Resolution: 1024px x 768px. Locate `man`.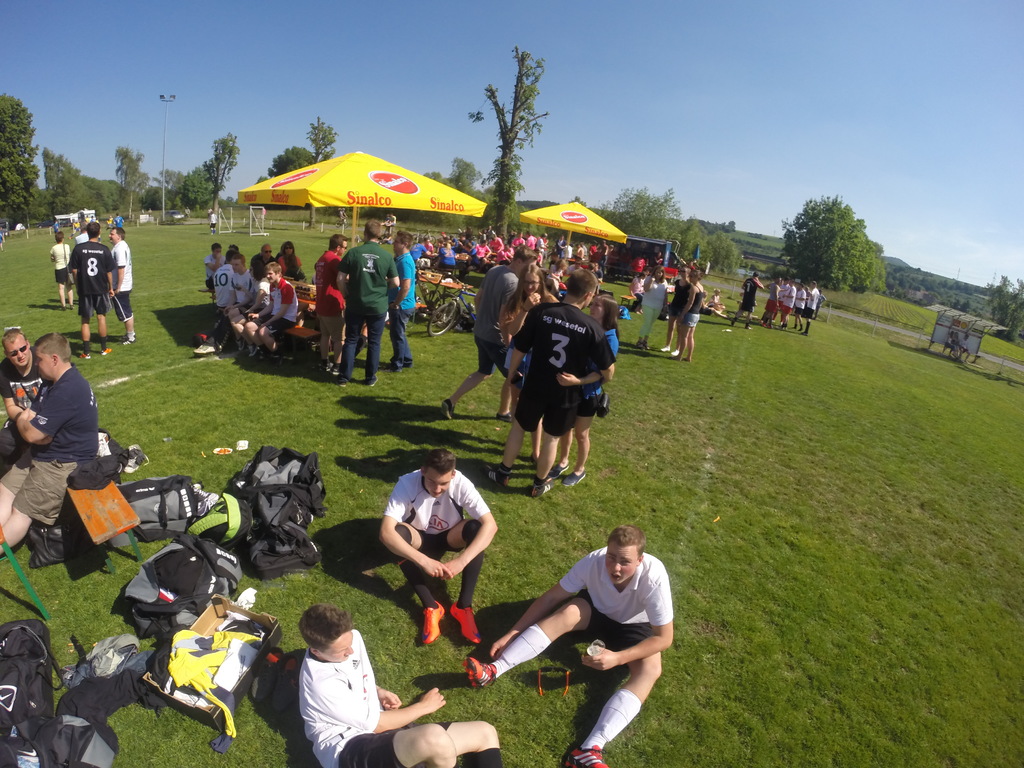
bbox=[386, 233, 415, 371].
